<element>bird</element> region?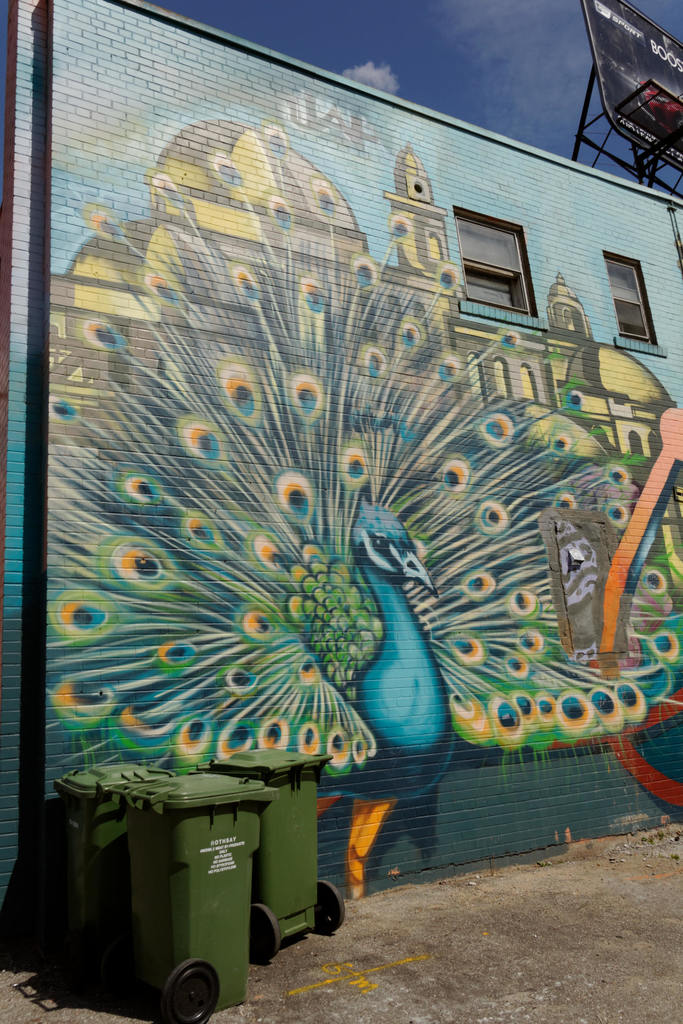
select_region(6, 103, 682, 909)
